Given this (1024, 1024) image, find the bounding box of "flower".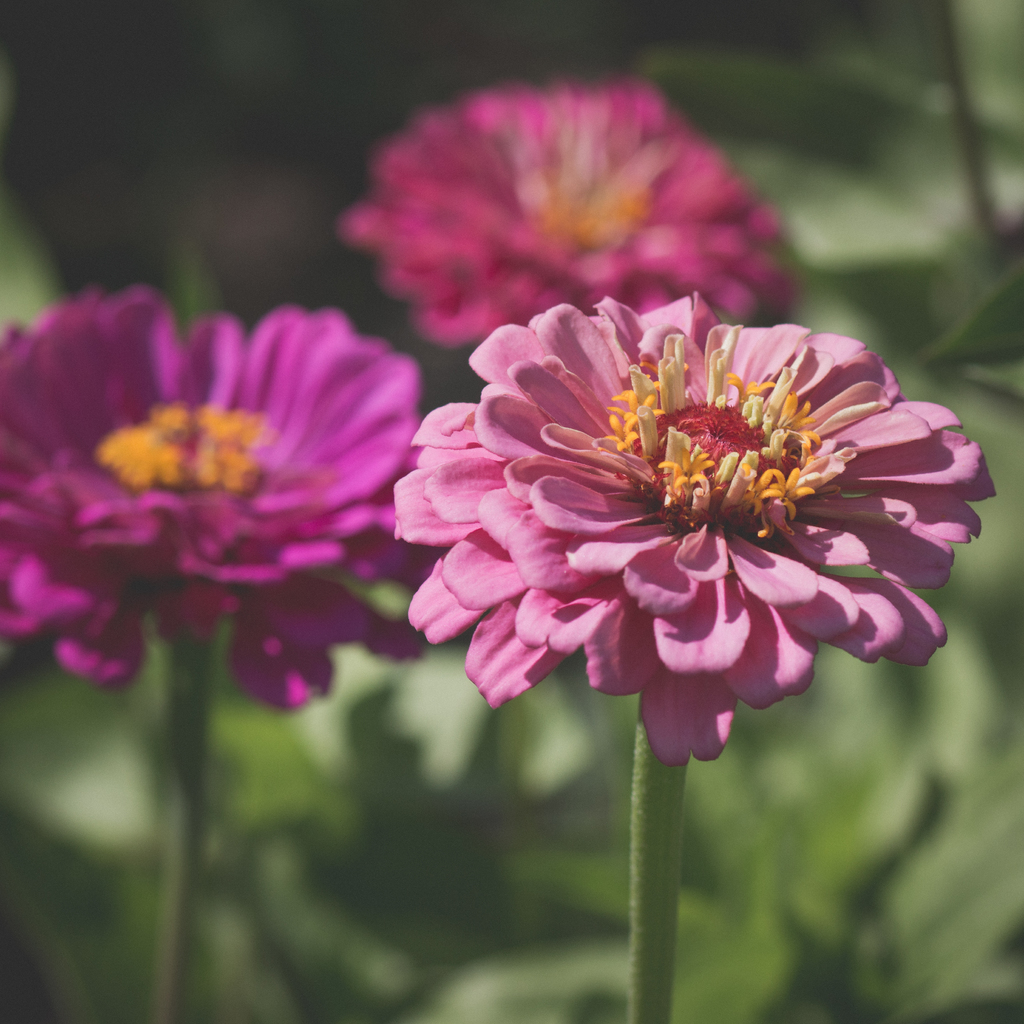
<box>1,280,424,702</box>.
